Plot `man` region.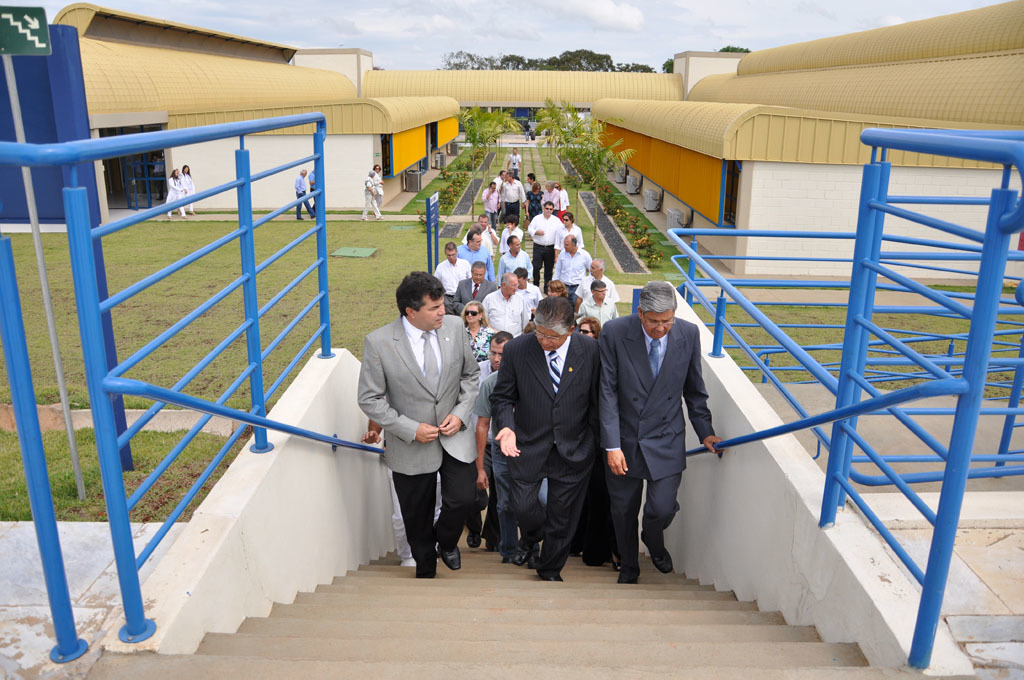
Plotted at (left=590, top=271, right=610, bottom=348).
